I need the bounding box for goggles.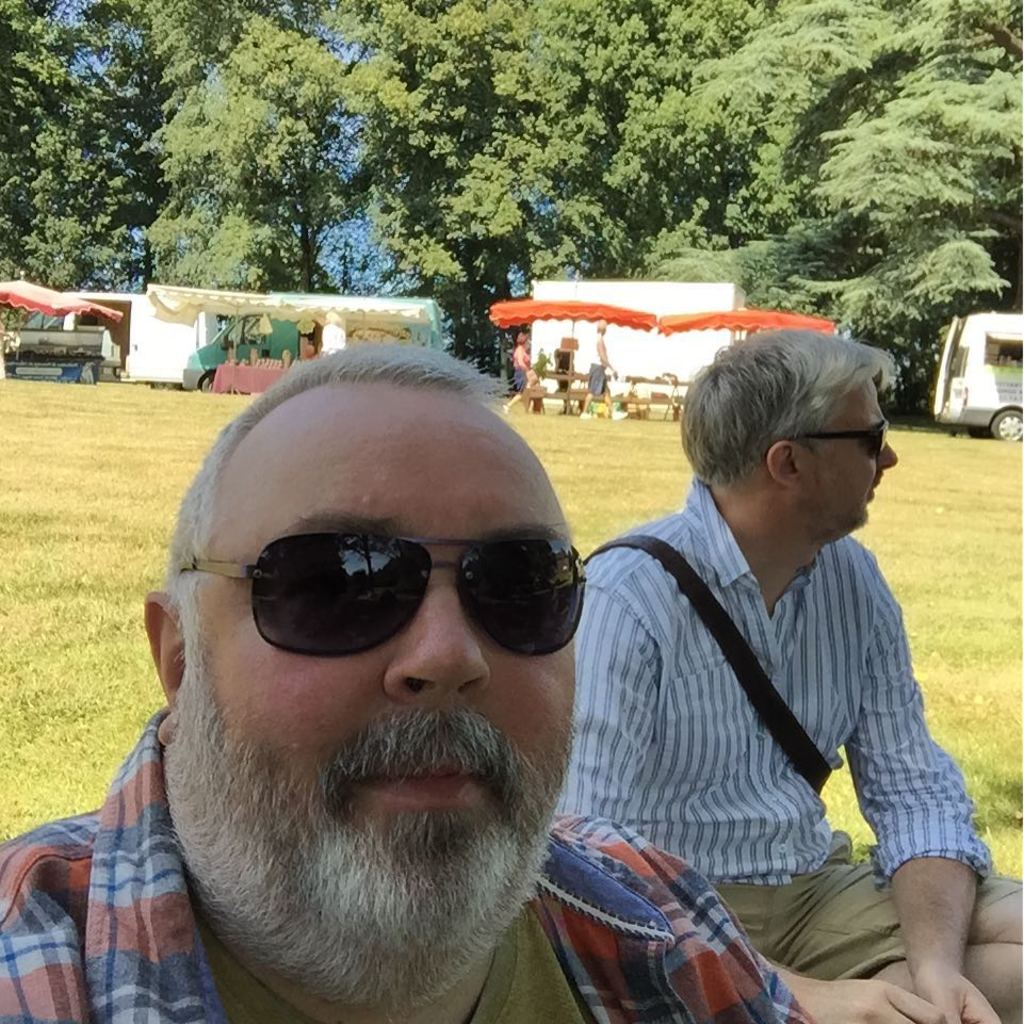
Here it is: BBox(194, 517, 601, 681).
